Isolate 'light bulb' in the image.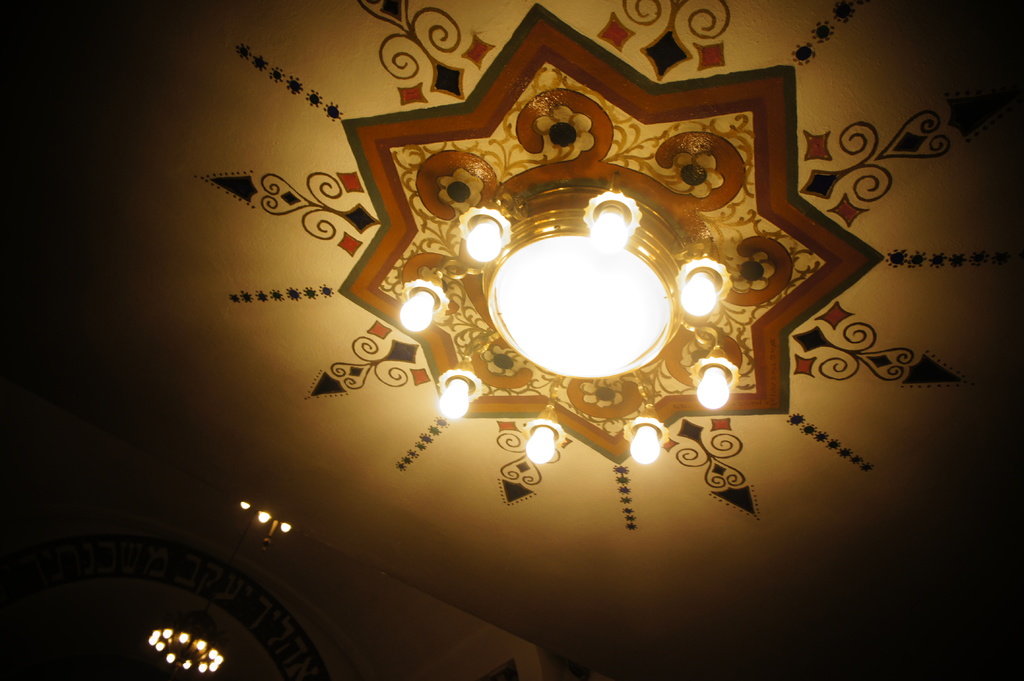
Isolated region: detection(469, 212, 503, 265).
